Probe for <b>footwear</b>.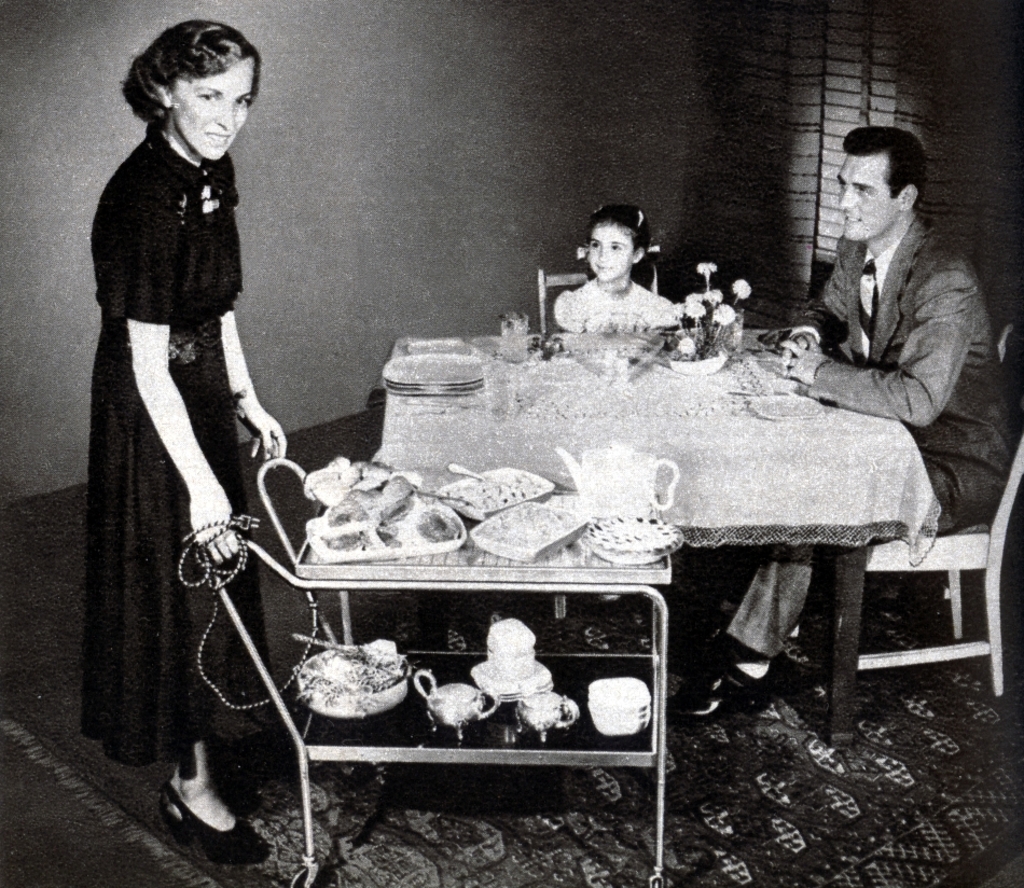
Probe result: region(680, 649, 784, 723).
